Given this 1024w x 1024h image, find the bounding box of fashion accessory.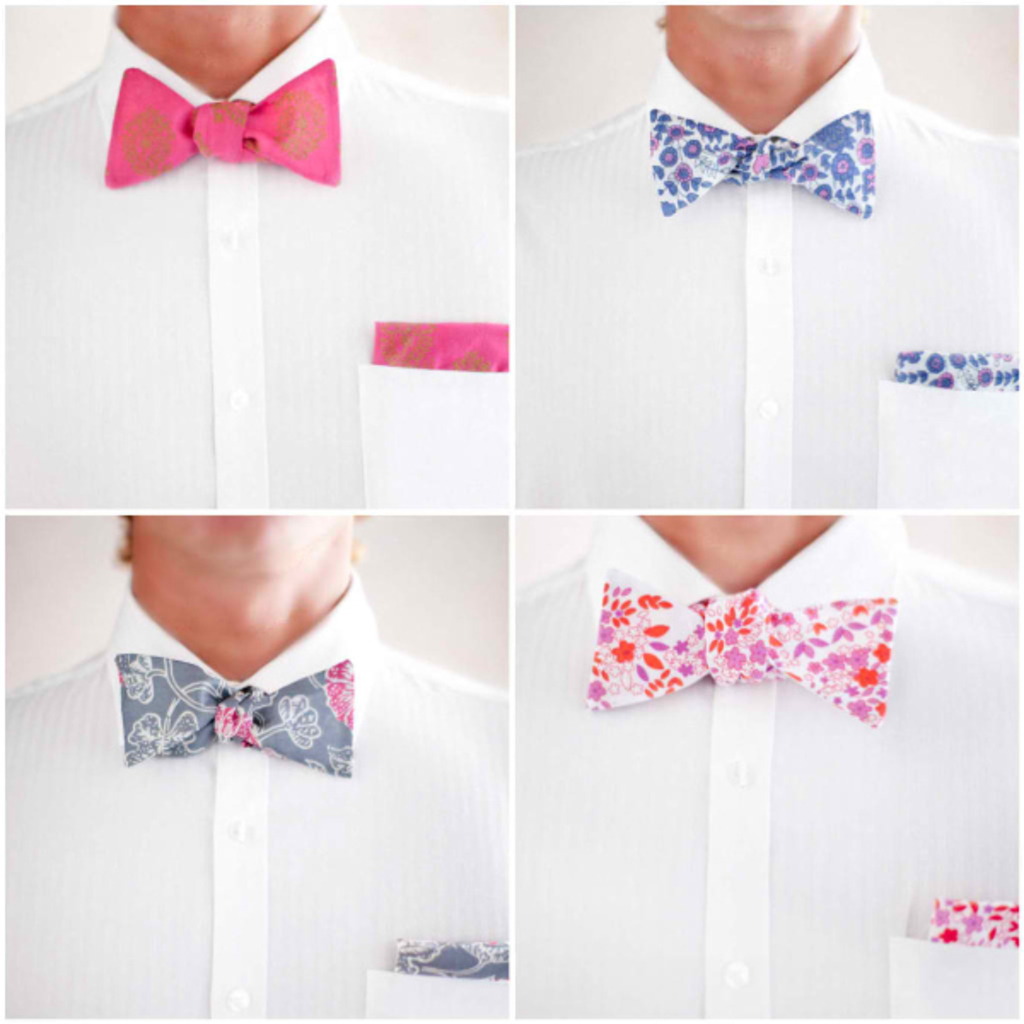
{"left": 594, "top": 597, "right": 884, "bottom": 719}.
